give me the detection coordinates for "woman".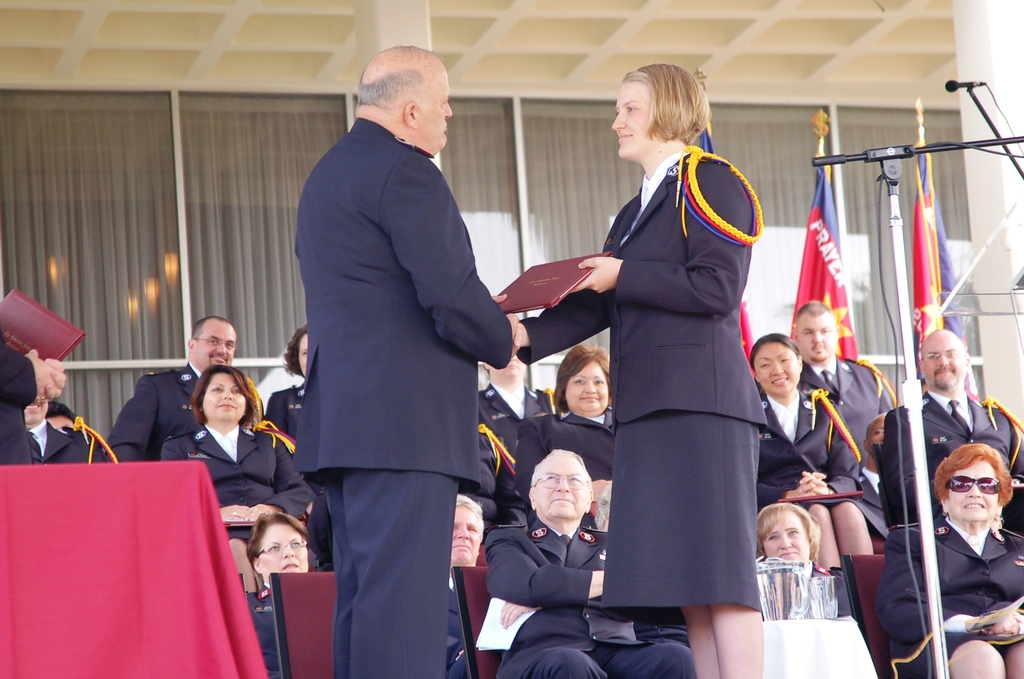
box=[159, 366, 312, 594].
